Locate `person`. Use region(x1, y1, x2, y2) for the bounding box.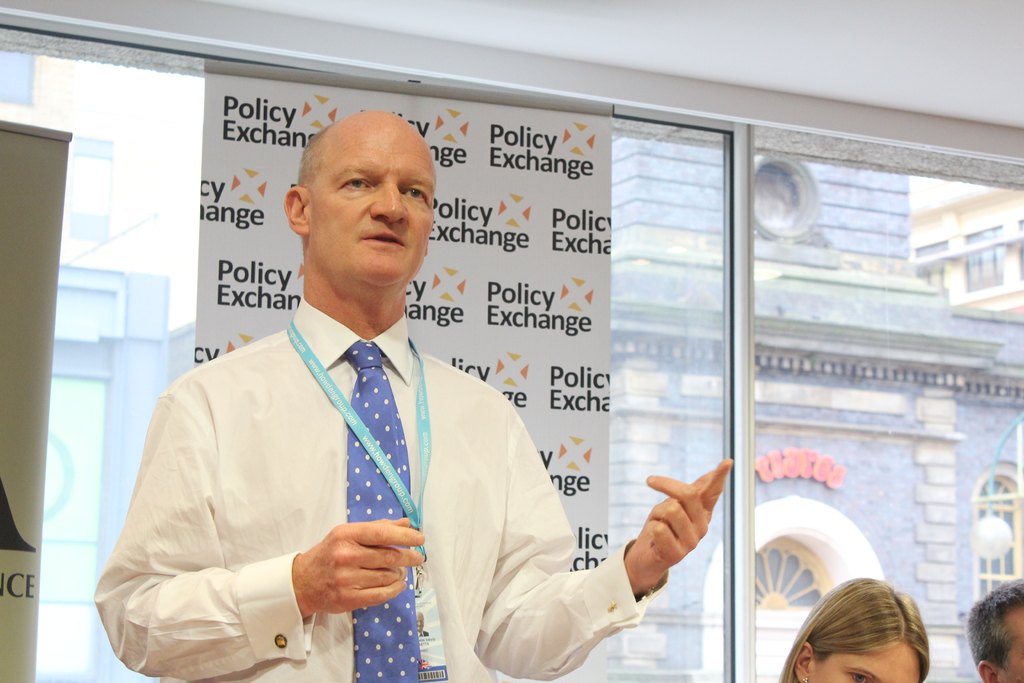
region(94, 112, 735, 682).
